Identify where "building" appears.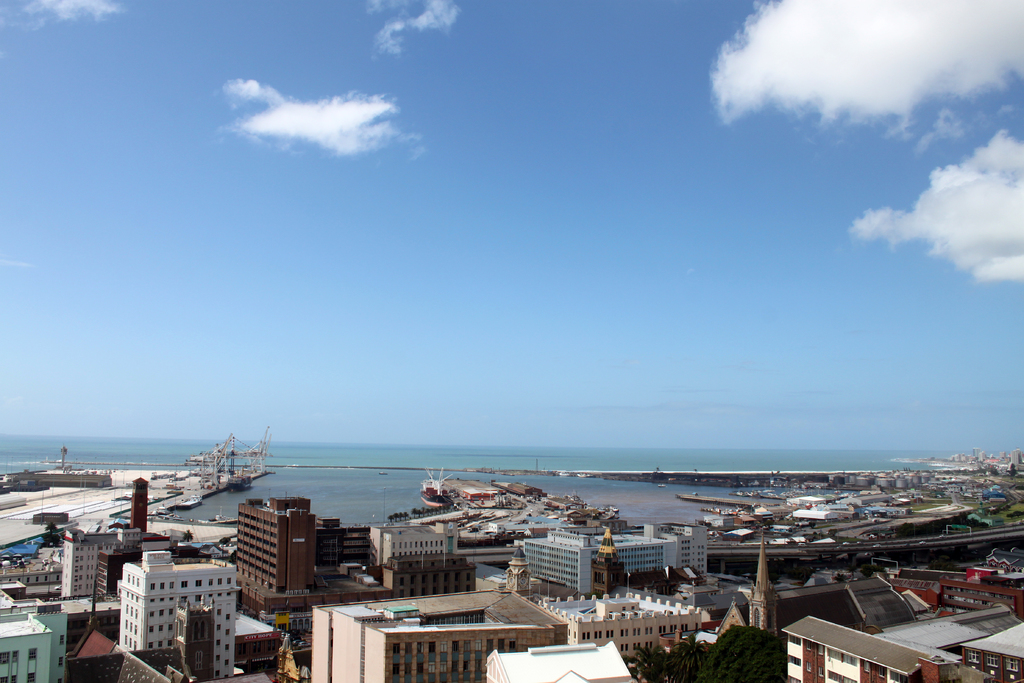
Appears at rect(63, 529, 161, 597).
